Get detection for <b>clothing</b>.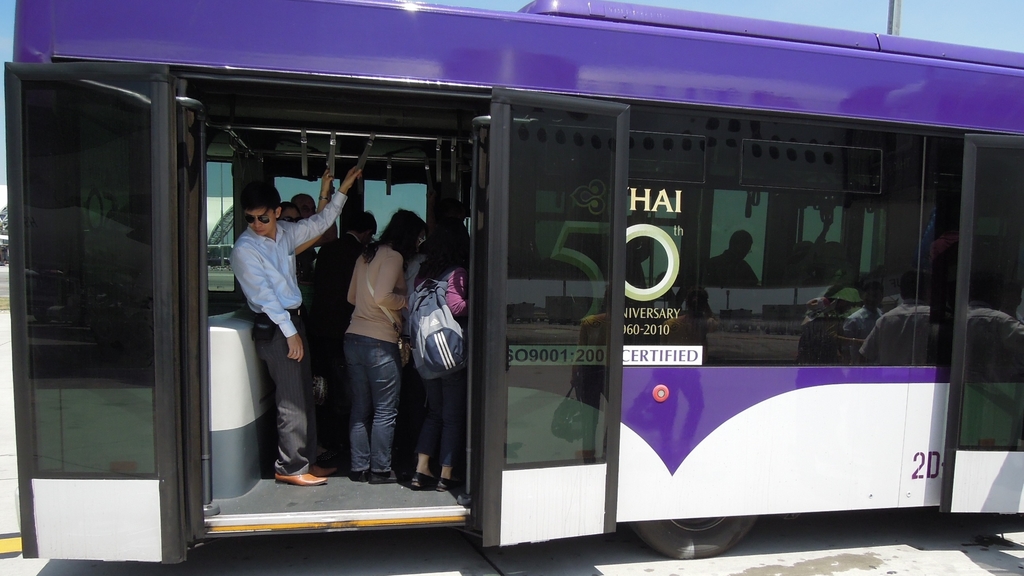
Detection: left=307, top=230, right=365, bottom=441.
